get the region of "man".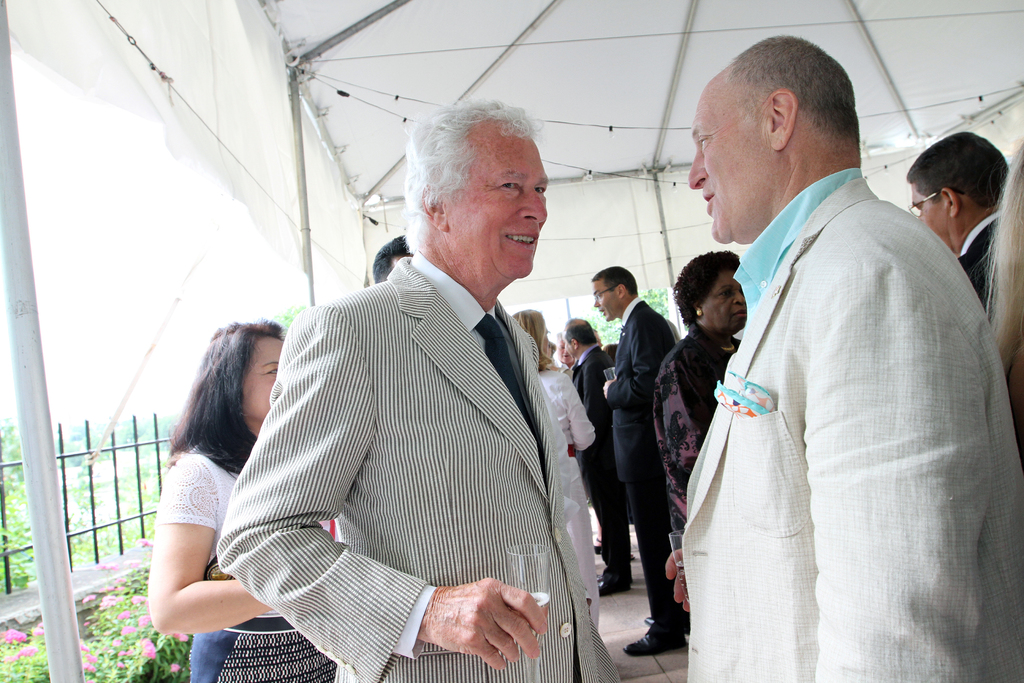
region(655, 29, 1023, 682).
